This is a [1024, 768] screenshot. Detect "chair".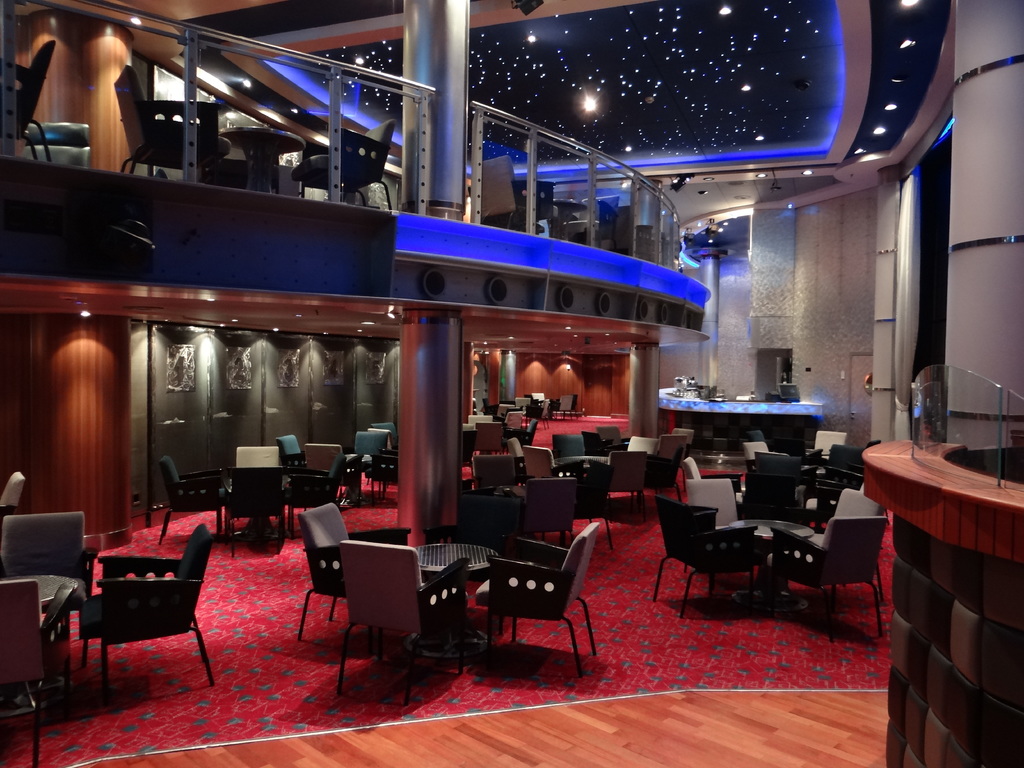
l=797, t=488, r=884, b=591.
